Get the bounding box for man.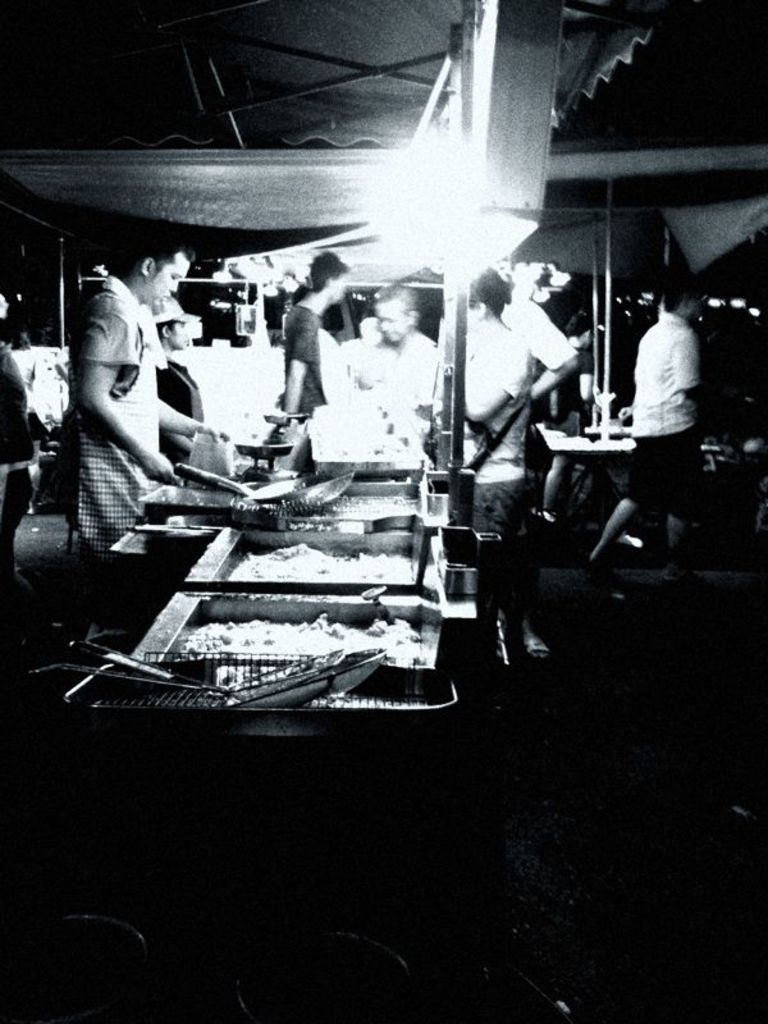
bbox=[287, 253, 355, 406].
